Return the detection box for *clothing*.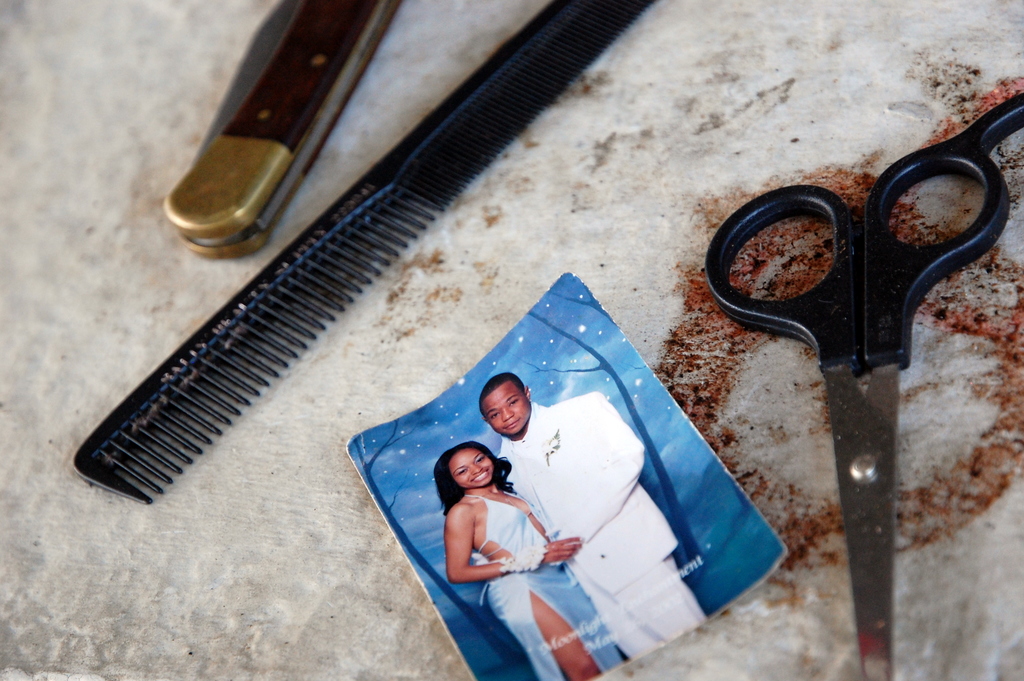
select_region(497, 403, 647, 659).
